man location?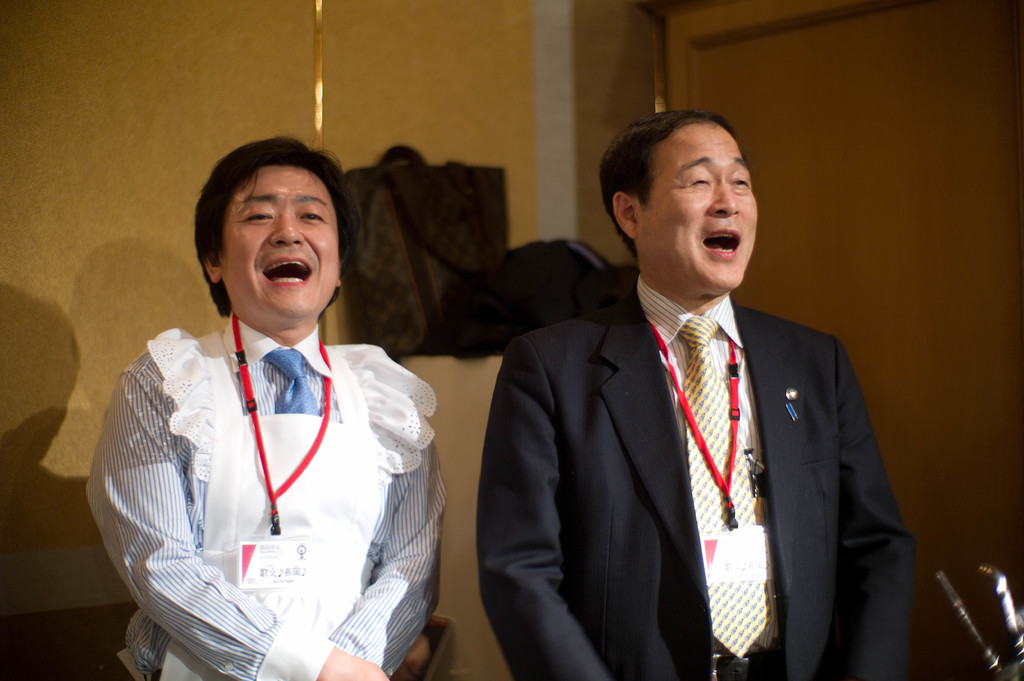
region(86, 136, 448, 680)
